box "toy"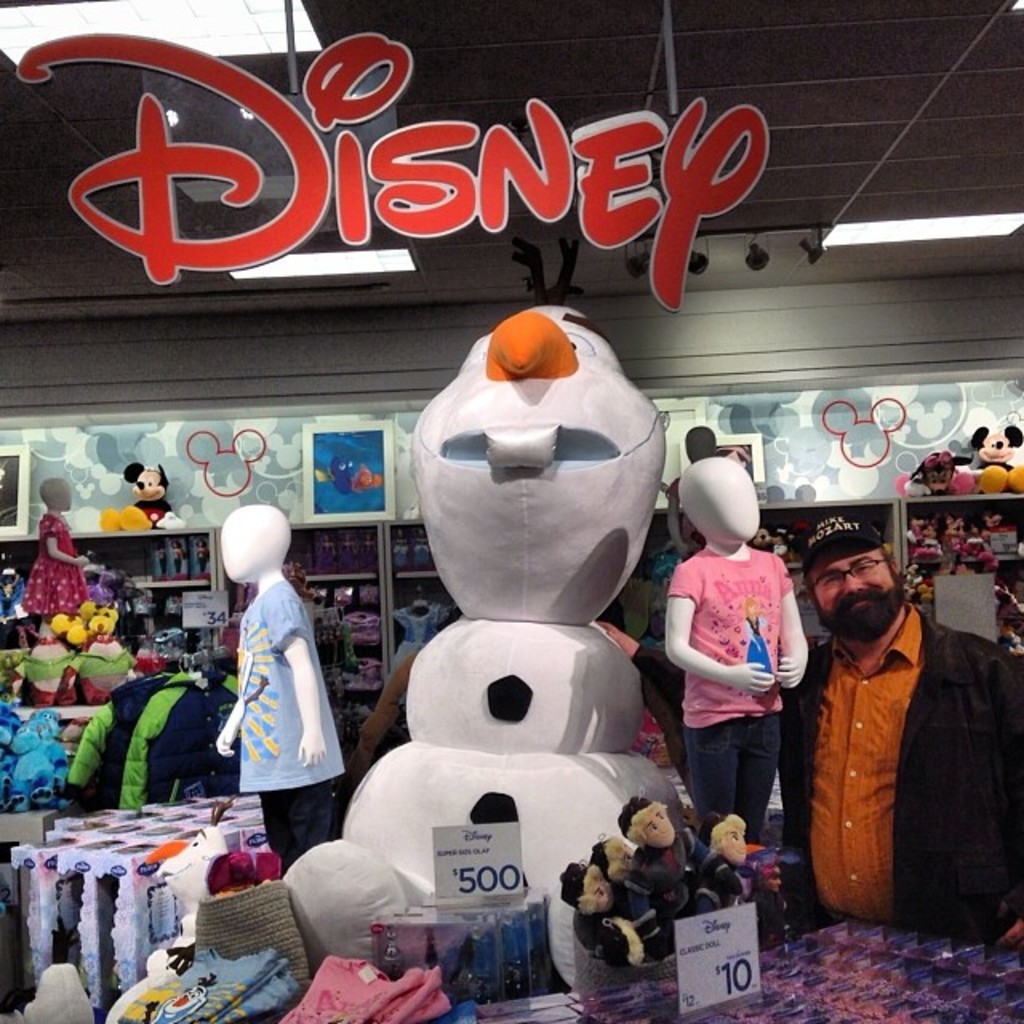
rect(714, 811, 757, 898)
